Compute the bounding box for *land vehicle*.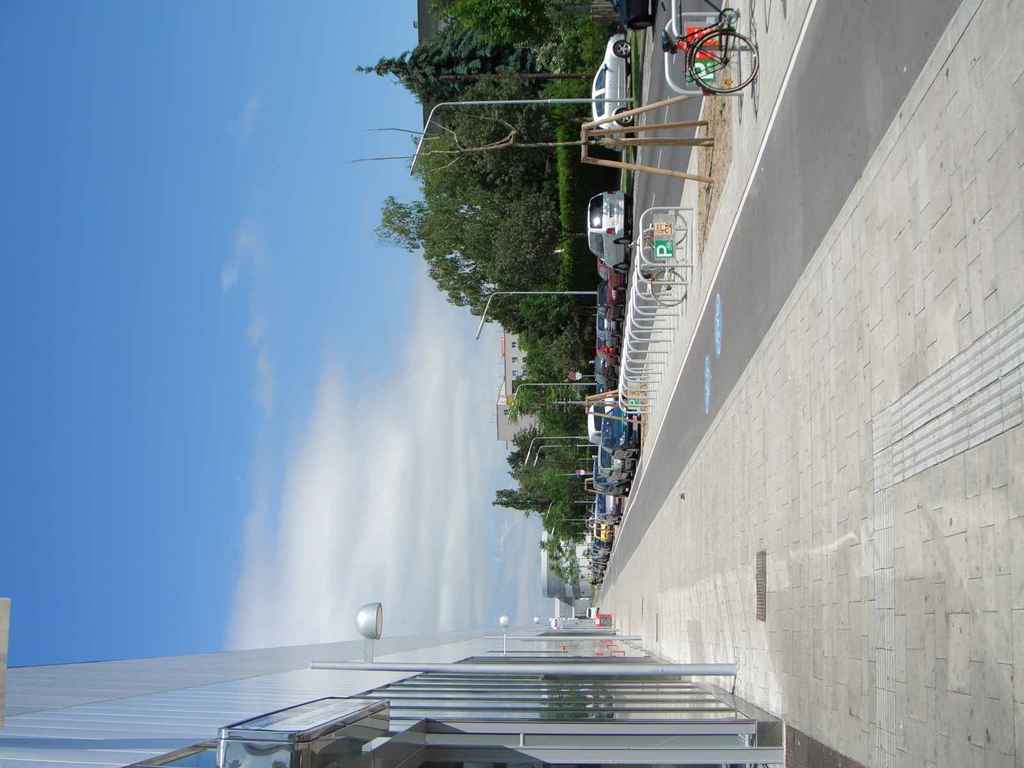
l=589, t=33, r=634, b=150.
